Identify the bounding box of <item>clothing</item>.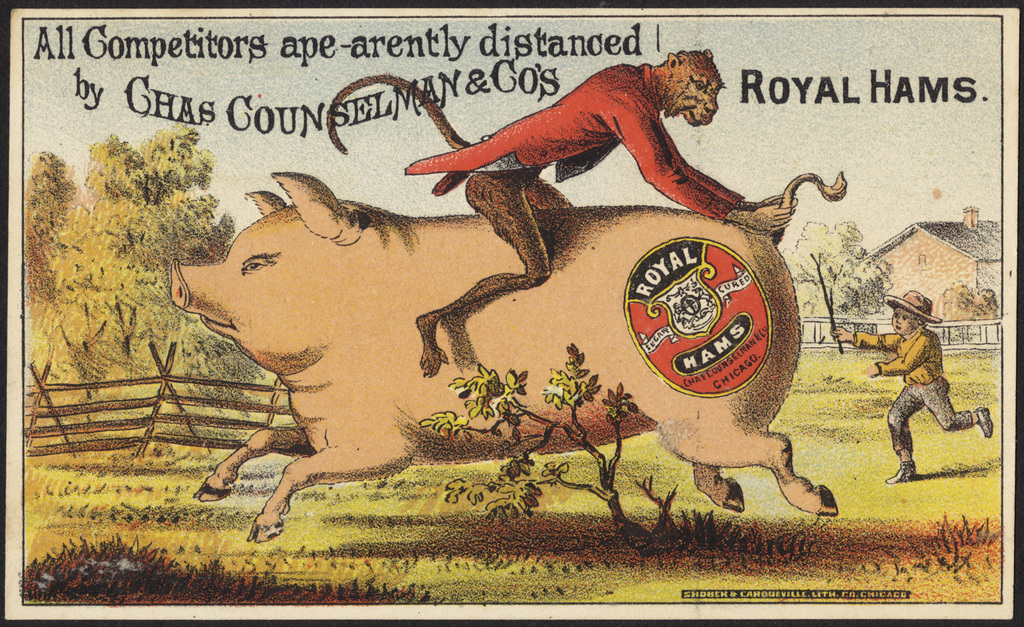
403,61,750,195.
